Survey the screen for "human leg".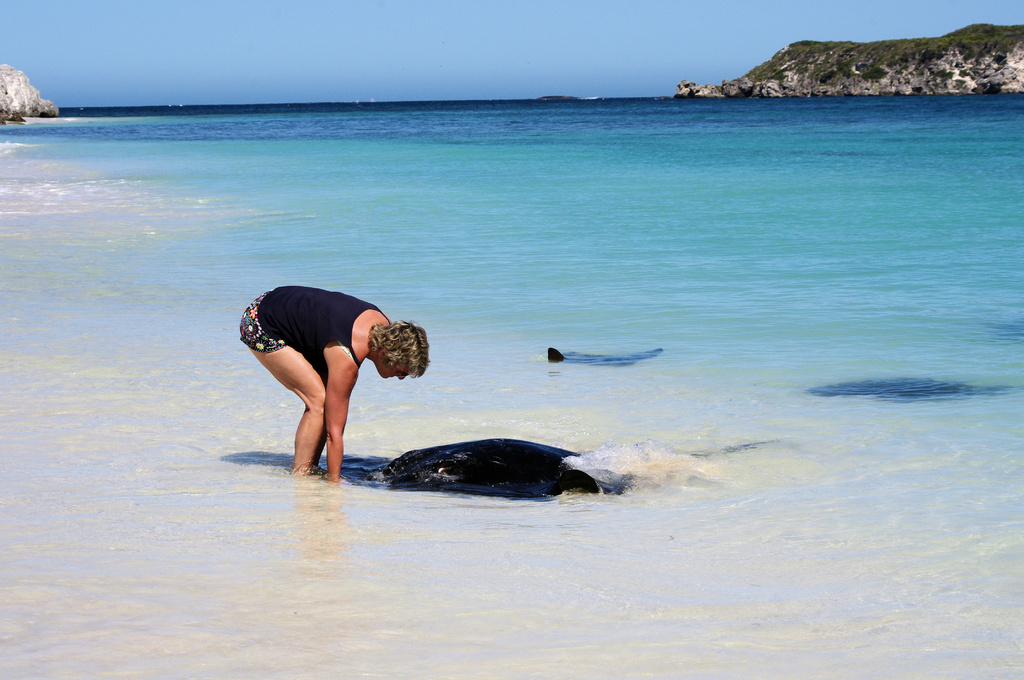
Survey found: l=237, t=296, r=330, b=476.
